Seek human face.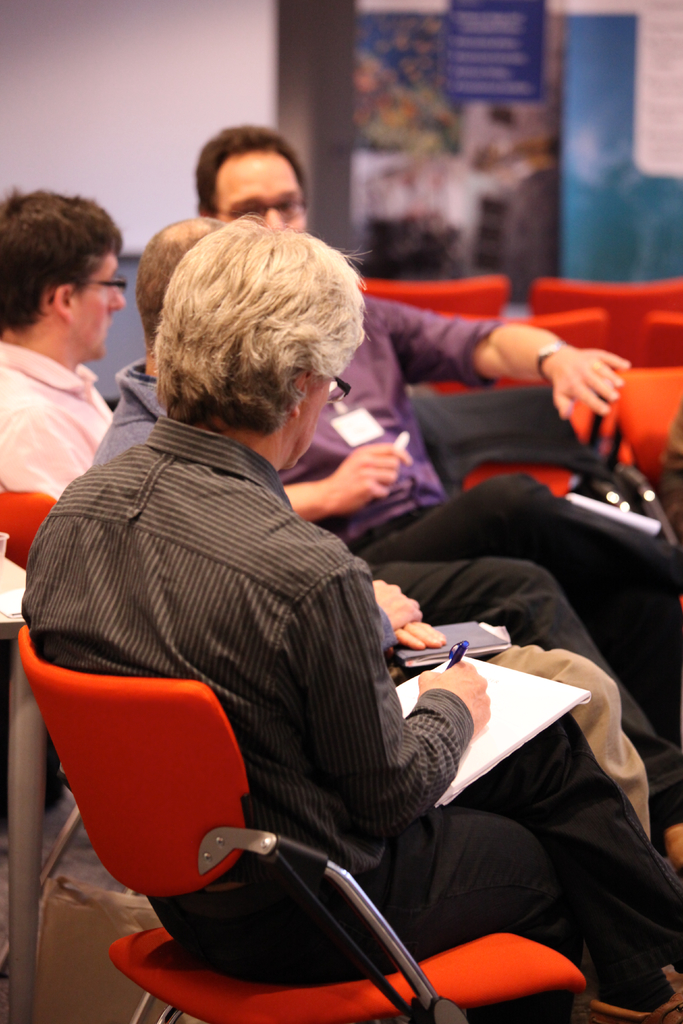
[211, 147, 309, 228].
